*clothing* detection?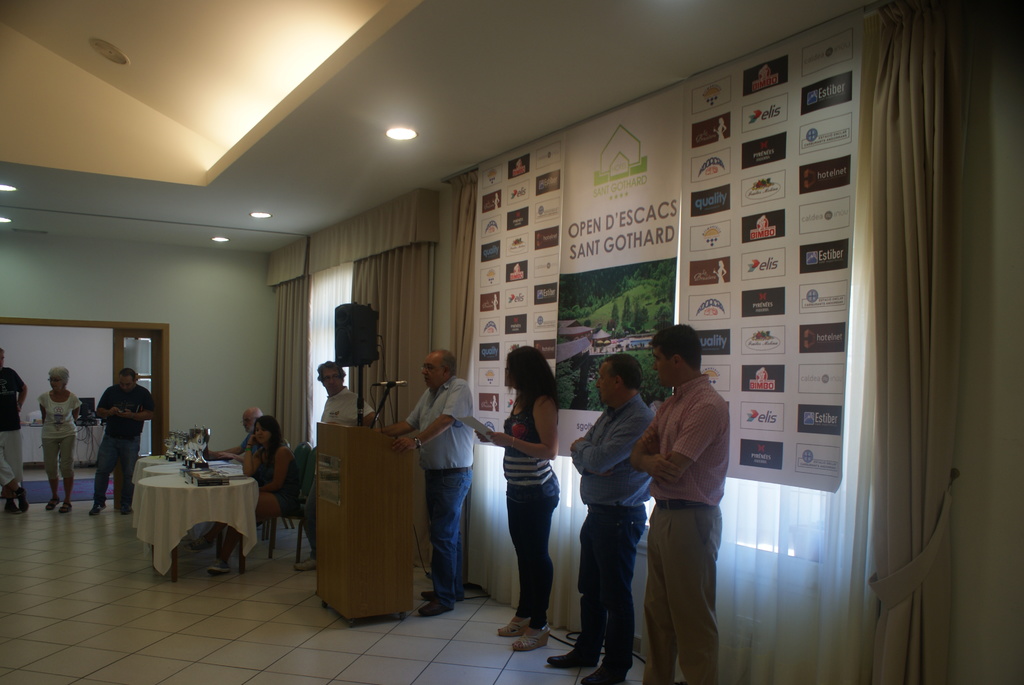
239,434,260,459
